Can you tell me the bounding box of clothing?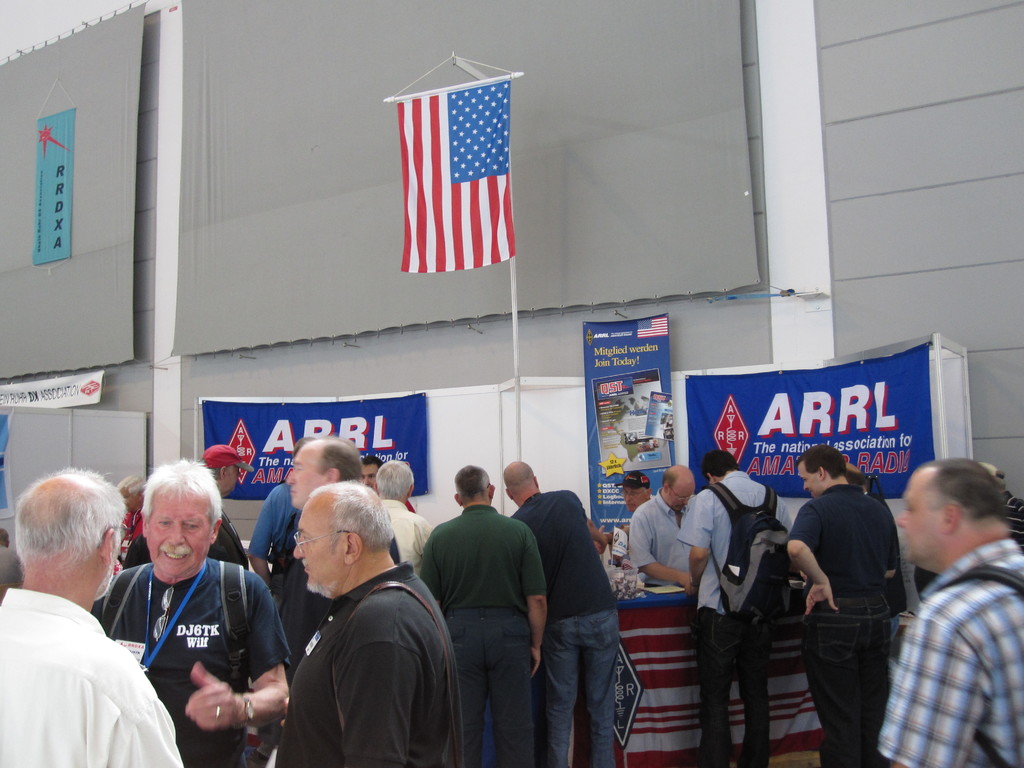
select_region(206, 506, 248, 567).
